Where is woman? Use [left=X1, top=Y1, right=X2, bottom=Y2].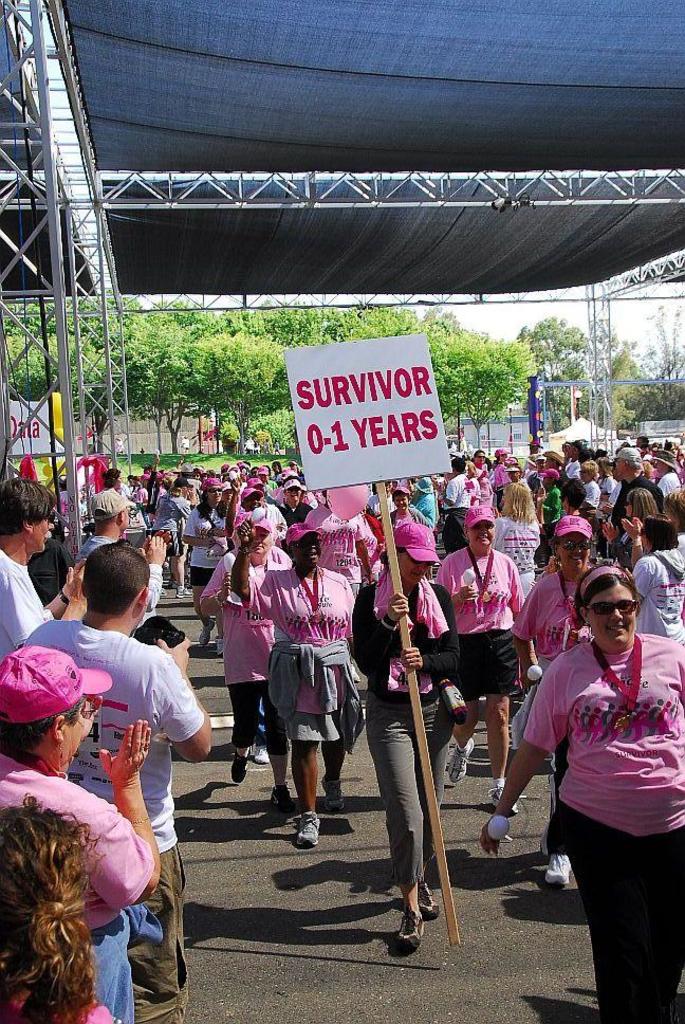
[left=659, top=454, right=680, bottom=496].
